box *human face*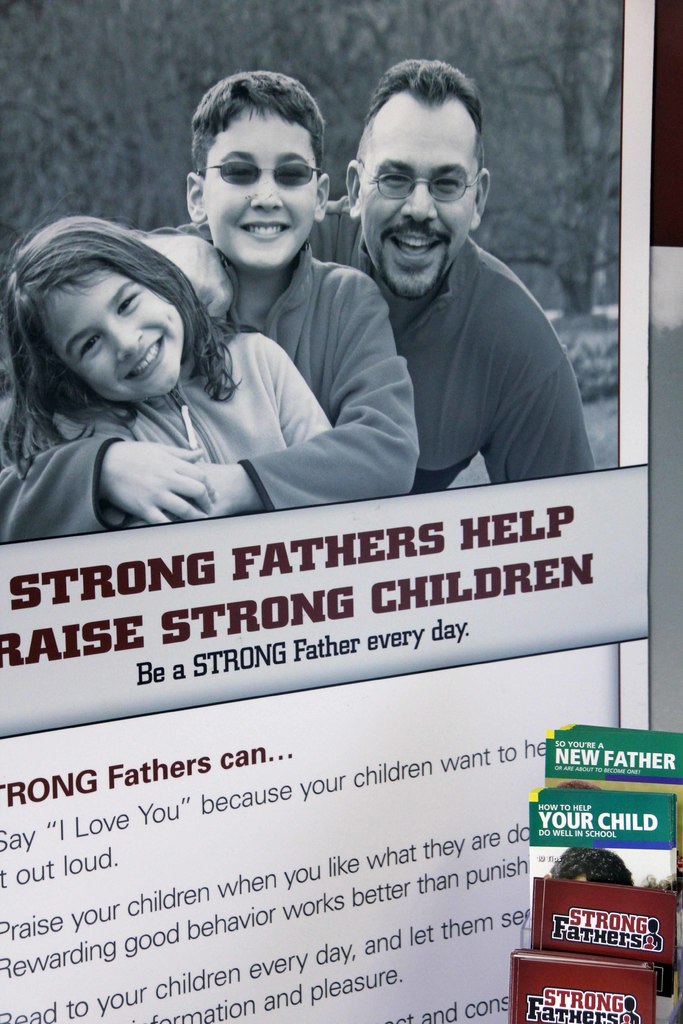
bbox=(207, 106, 324, 271)
